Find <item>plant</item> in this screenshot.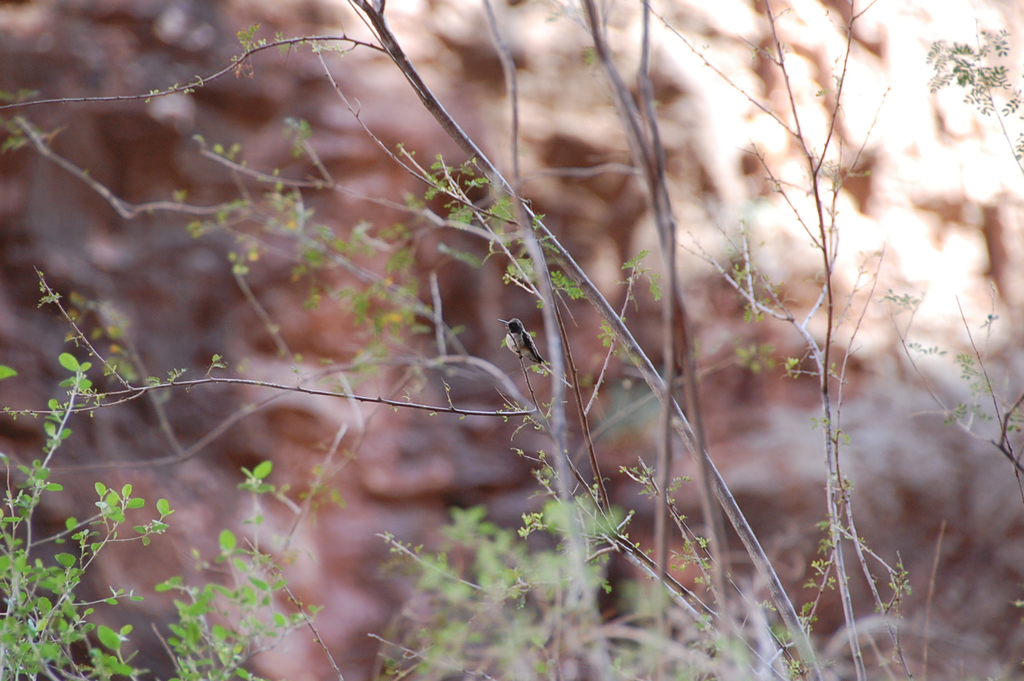
The bounding box for <item>plant</item> is [0, 0, 1023, 680].
